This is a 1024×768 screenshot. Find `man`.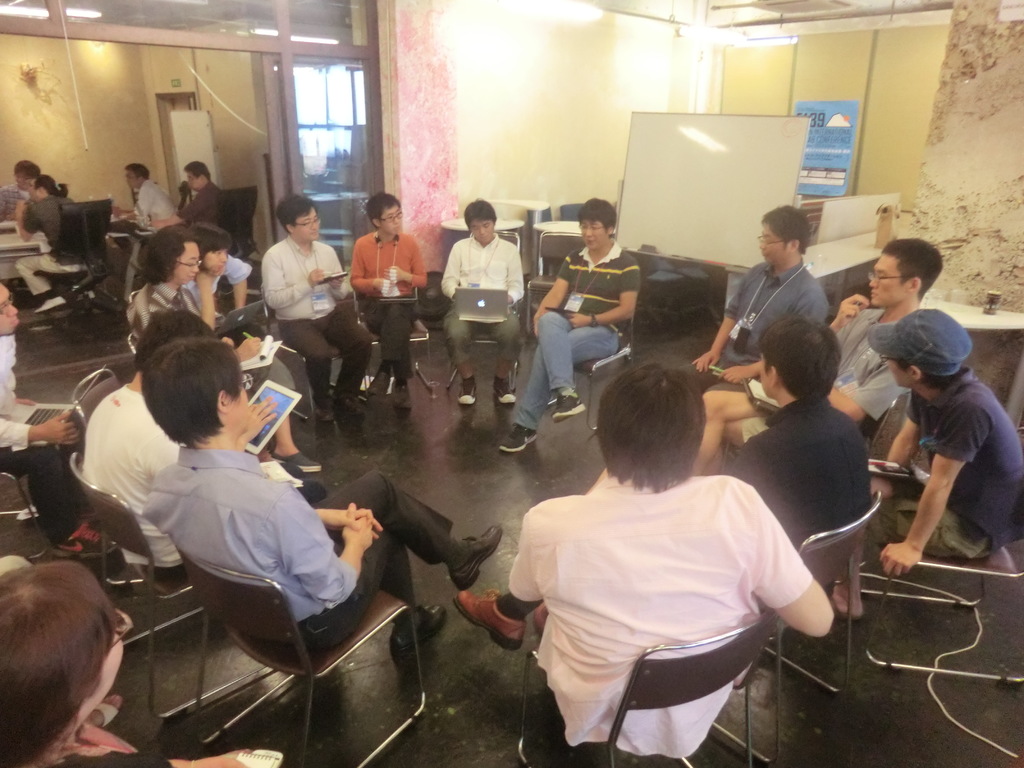
Bounding box: select_region(110, 163, 176, 254).
